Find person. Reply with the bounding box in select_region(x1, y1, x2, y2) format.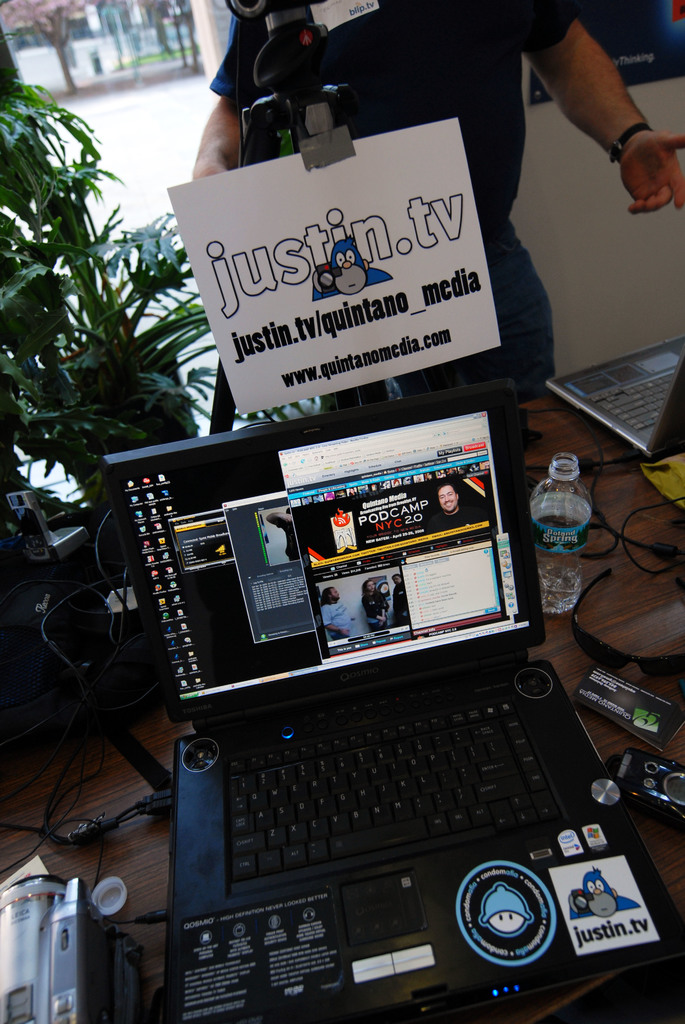
select_region(393, 573, 407, 622).
